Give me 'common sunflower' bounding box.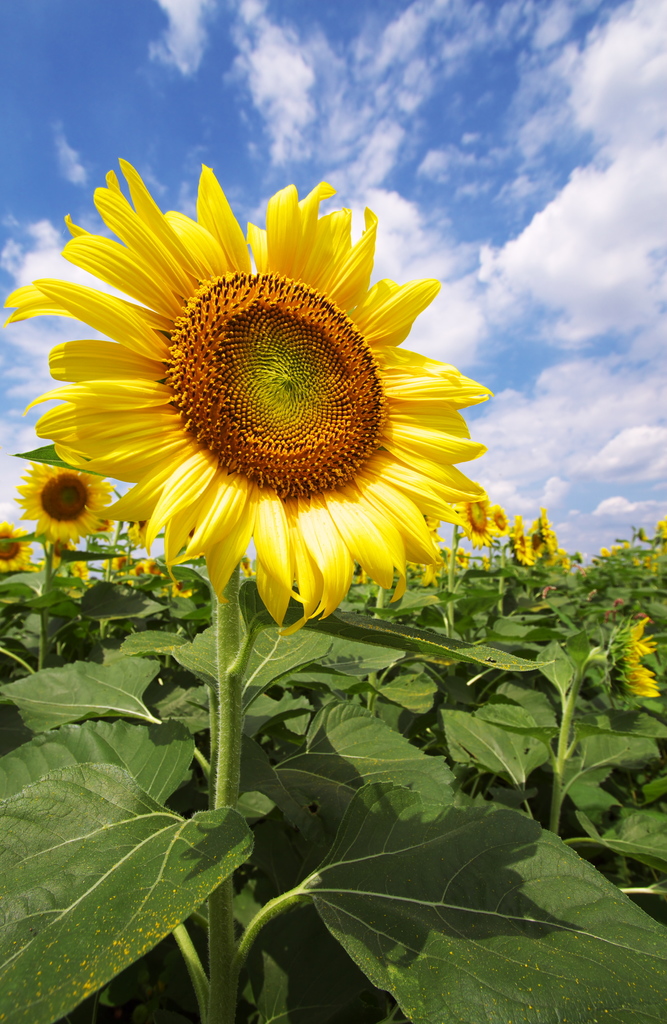
(494,503,513,542).
